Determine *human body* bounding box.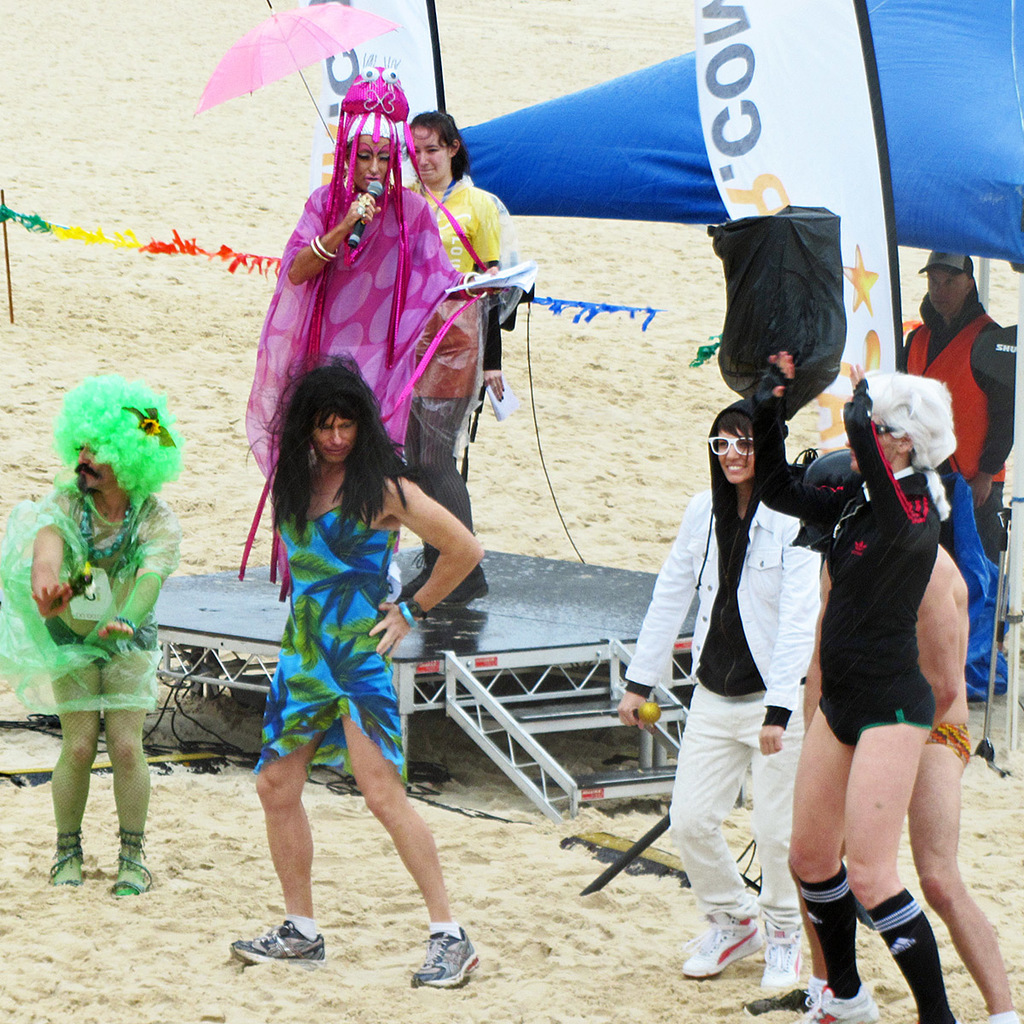
Determined: 0/385/180/881.
